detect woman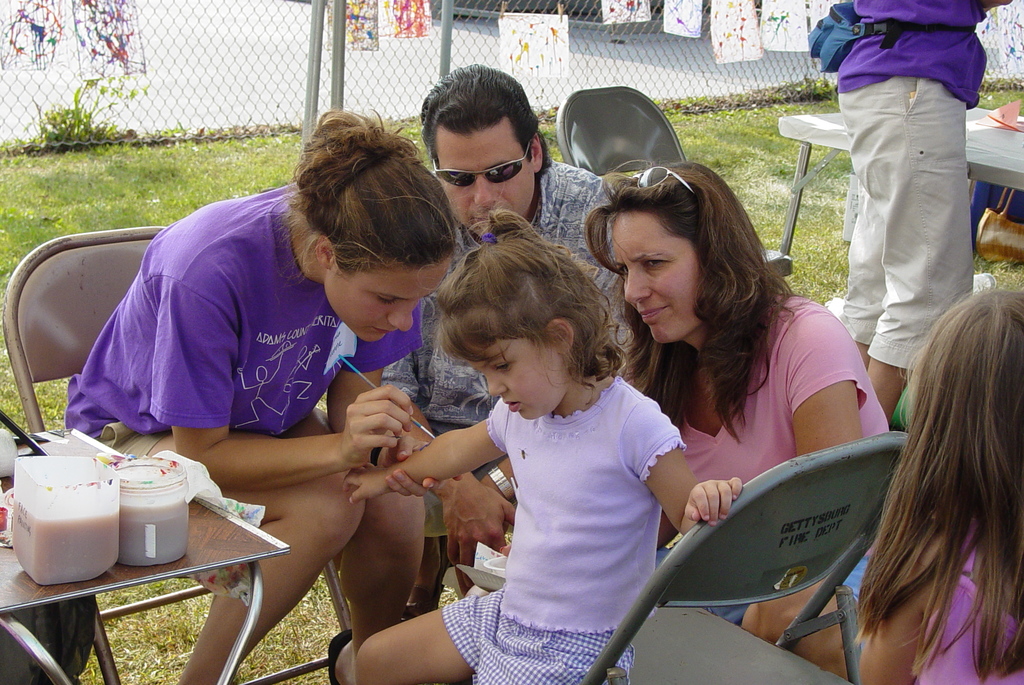
(left=63, top=107, right=458, bottom=684)
